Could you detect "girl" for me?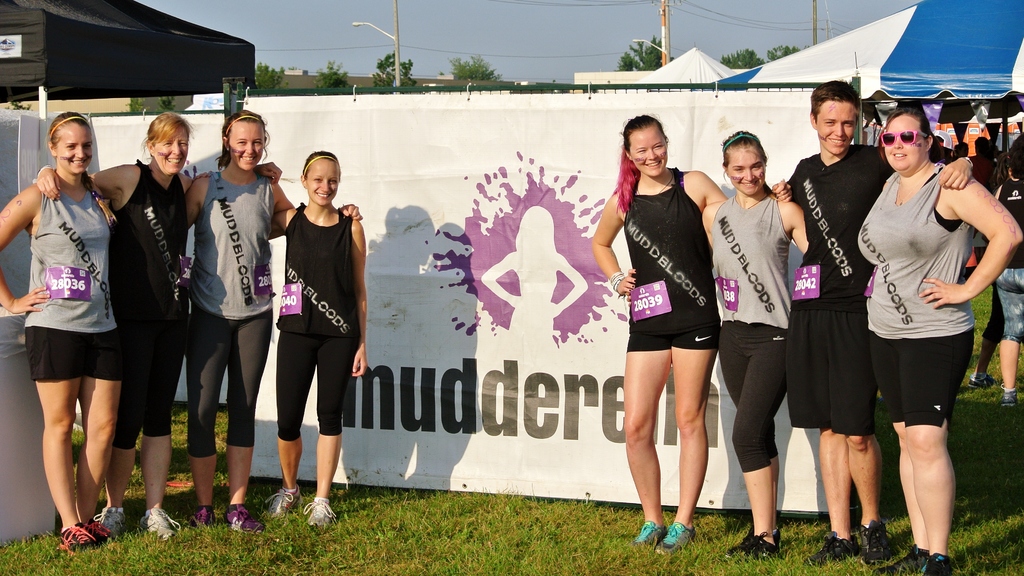
Detection result: pyautogui.locateOnScreen(685, 128, 812, 565).
